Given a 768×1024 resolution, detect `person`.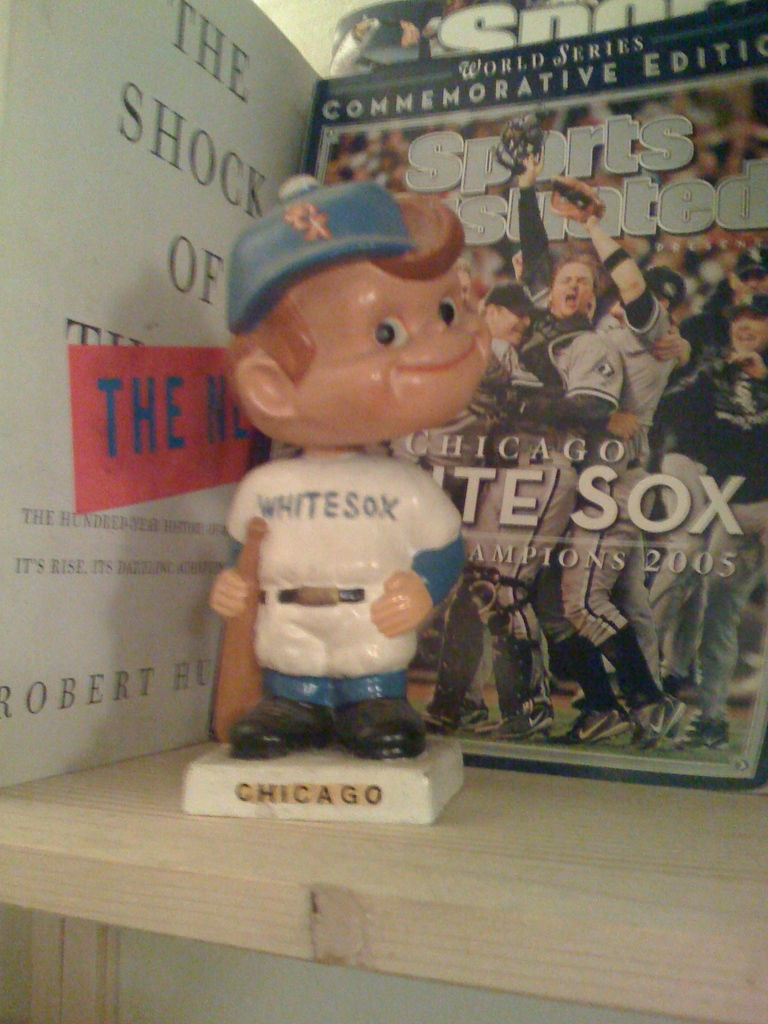
bbox=[204, 171, 465, 767].
